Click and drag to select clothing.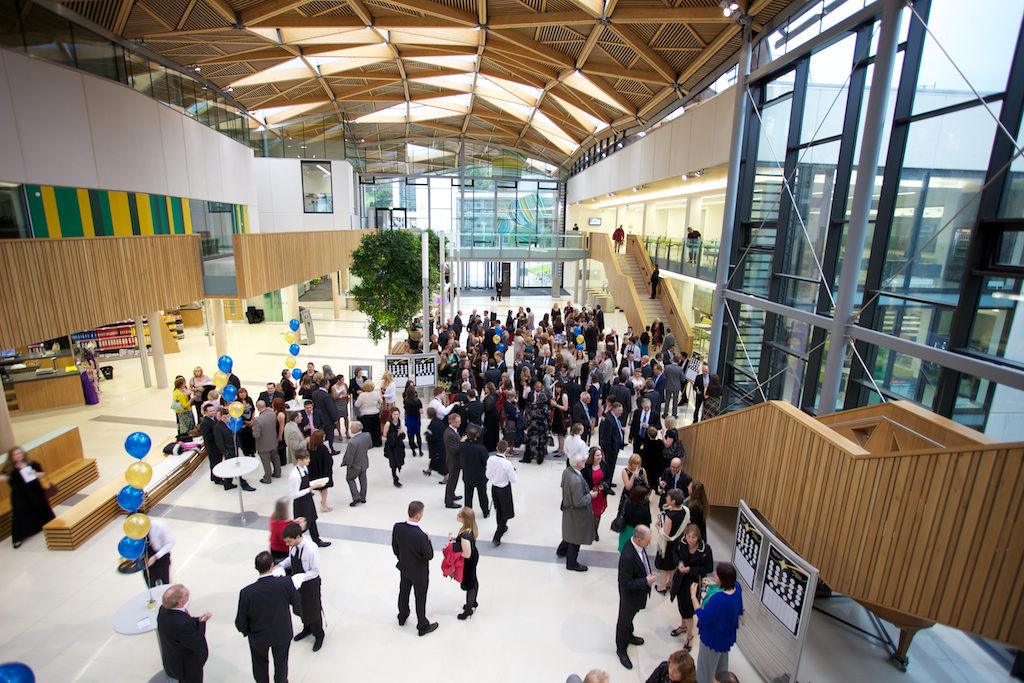
Selection: 439 542 464 584.
